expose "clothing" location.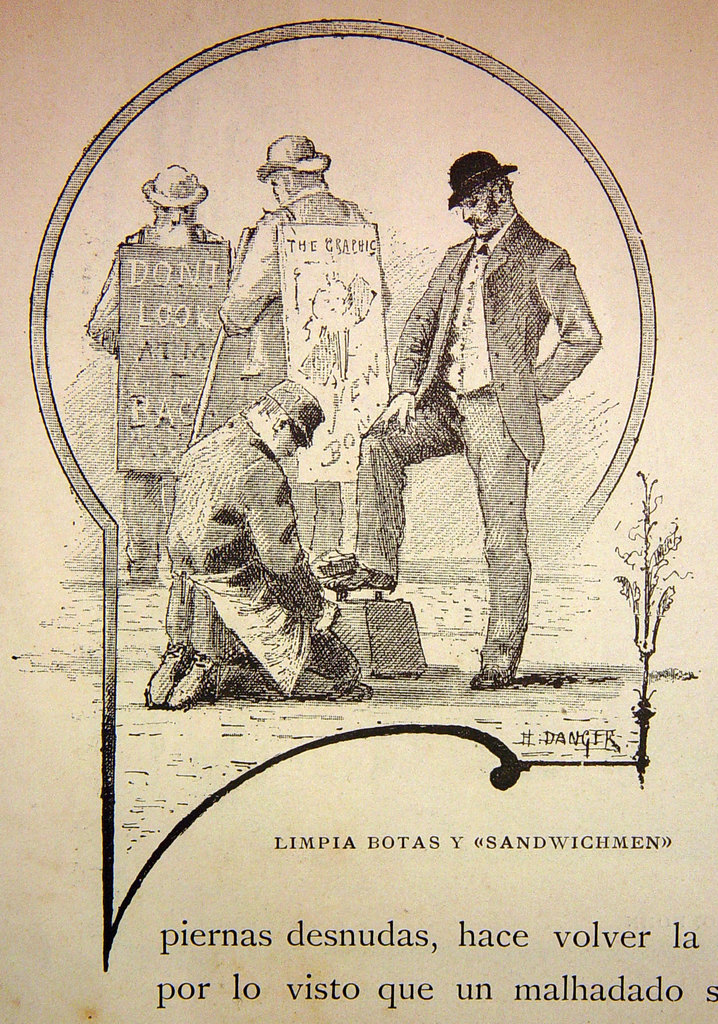
Exposed at 339/196/607/675.
